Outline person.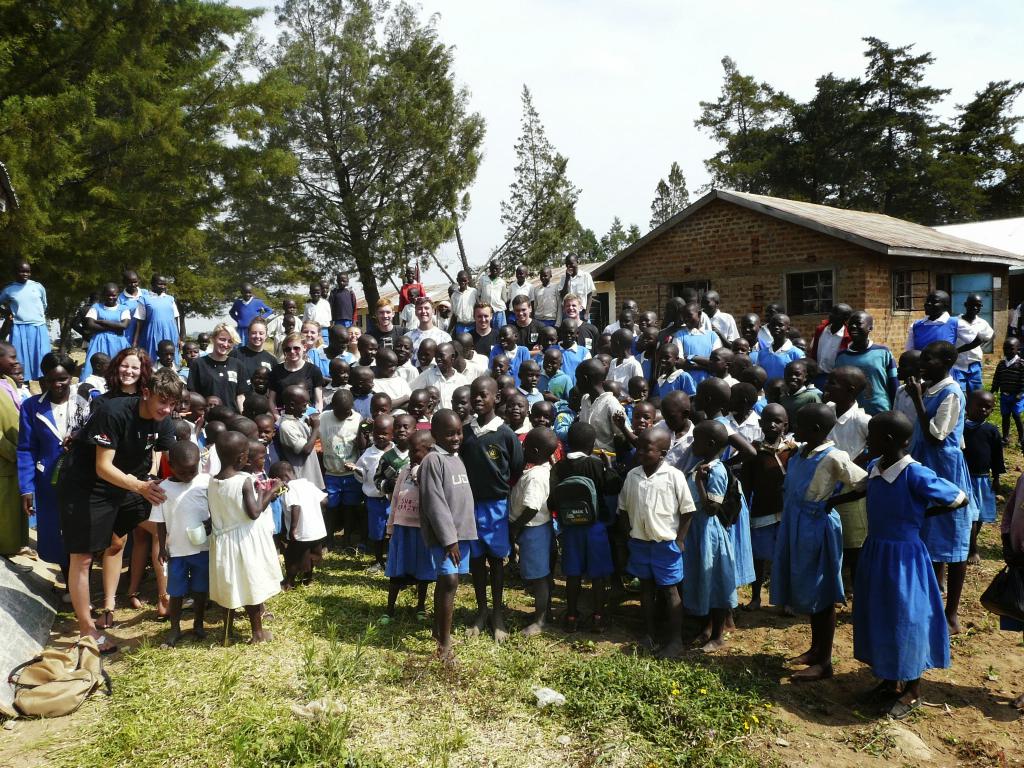
Outline: l=374, t=299, r=411, b=352.
